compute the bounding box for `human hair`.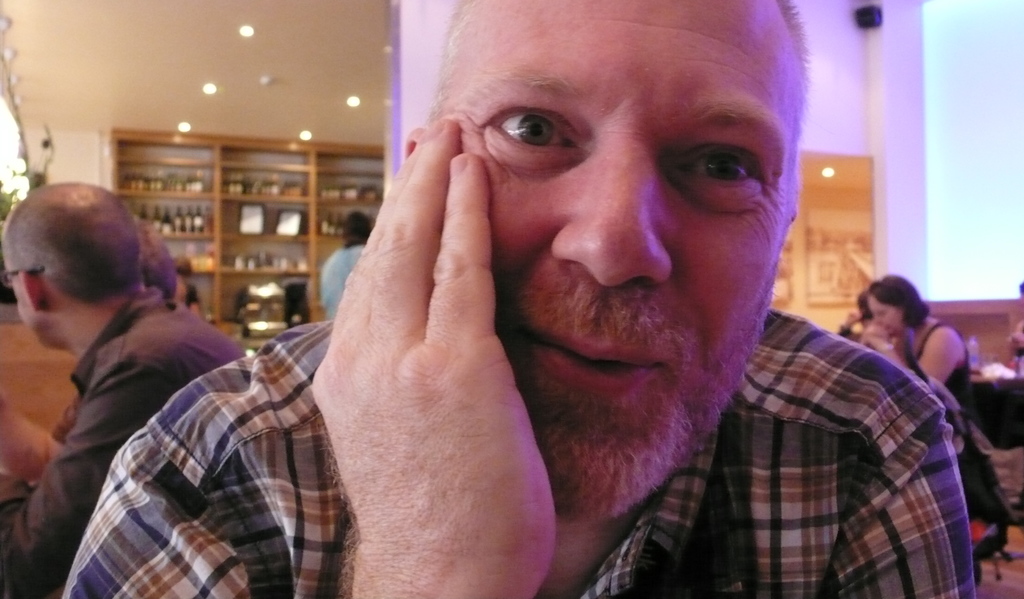
<bbox>134, 222, 173, 304</bbox>.
